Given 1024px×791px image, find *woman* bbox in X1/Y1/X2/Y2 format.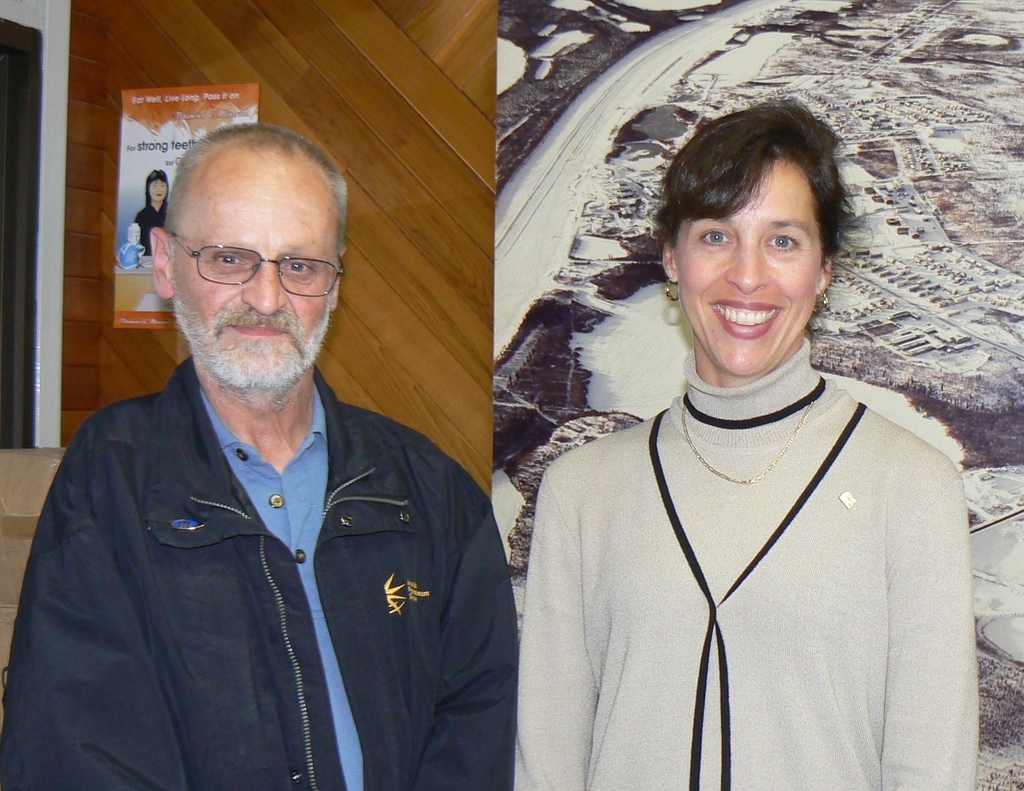
133/170/170/259.
